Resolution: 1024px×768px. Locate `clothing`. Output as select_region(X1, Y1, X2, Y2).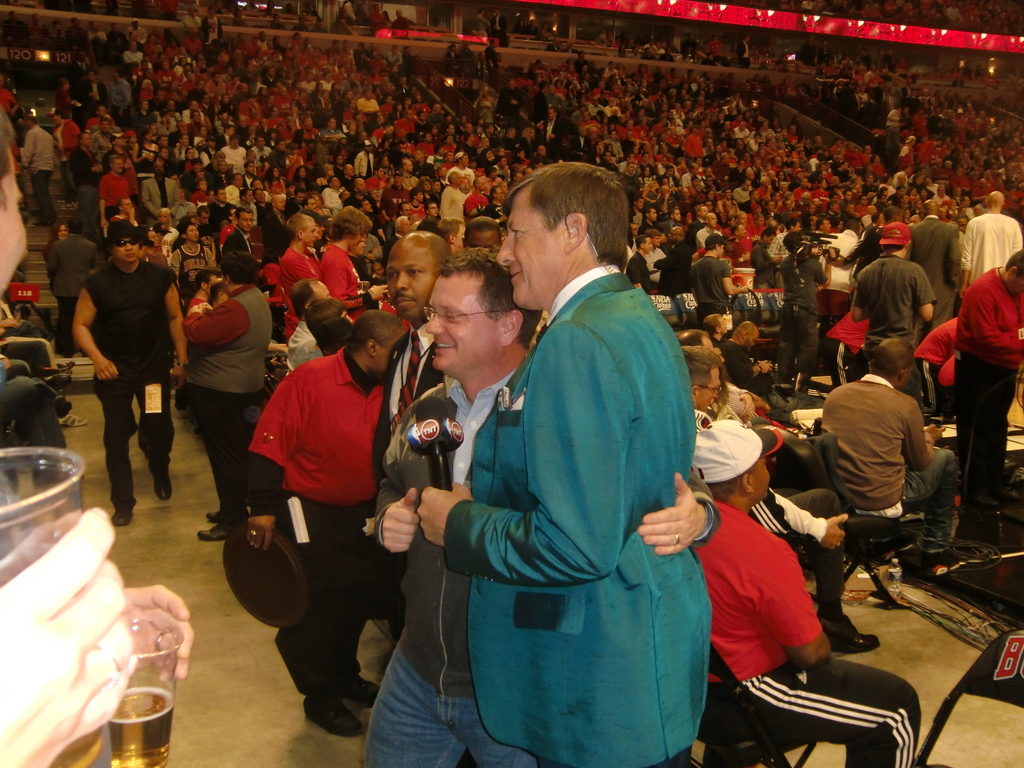
select_region(284, 311, 335, 385).
